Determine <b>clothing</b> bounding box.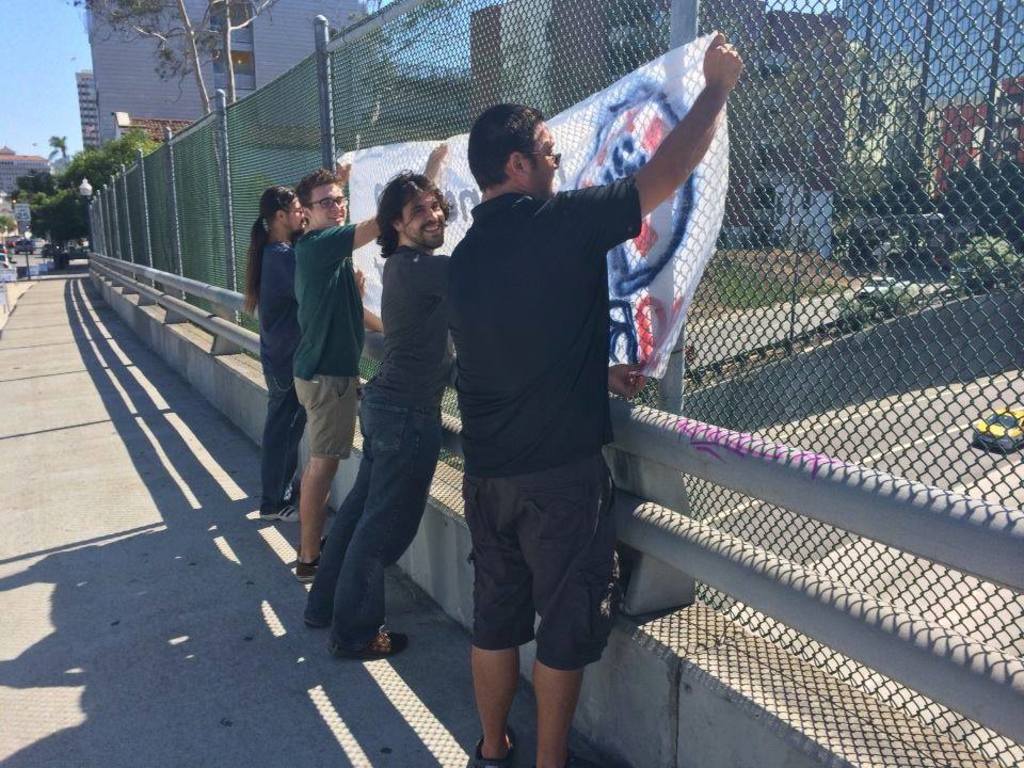
Determined: box=[304, 238, 458, 669].
